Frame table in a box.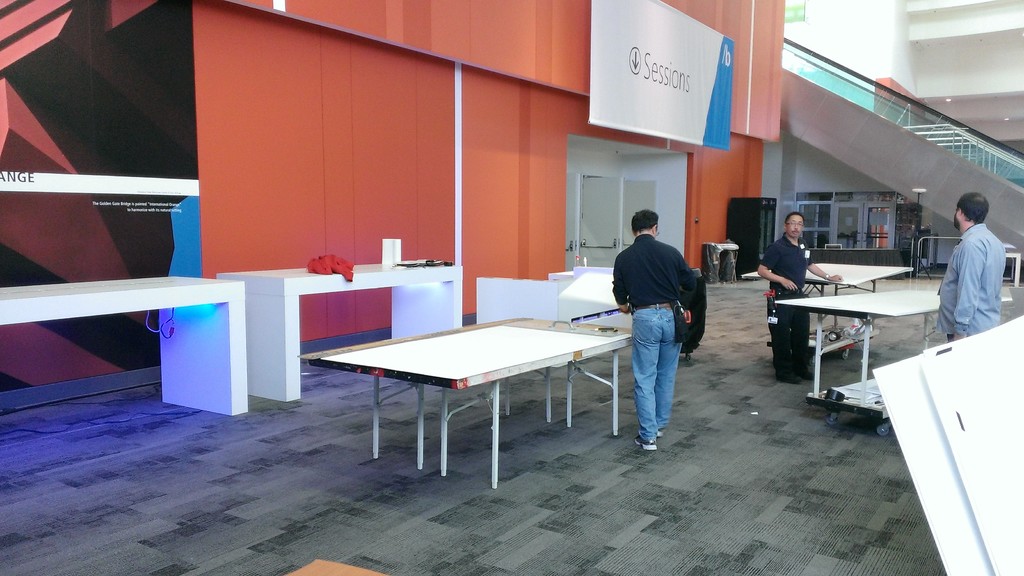
{"x1": 771, "y1": 288, "x2": 1016, "y2": 398}.
